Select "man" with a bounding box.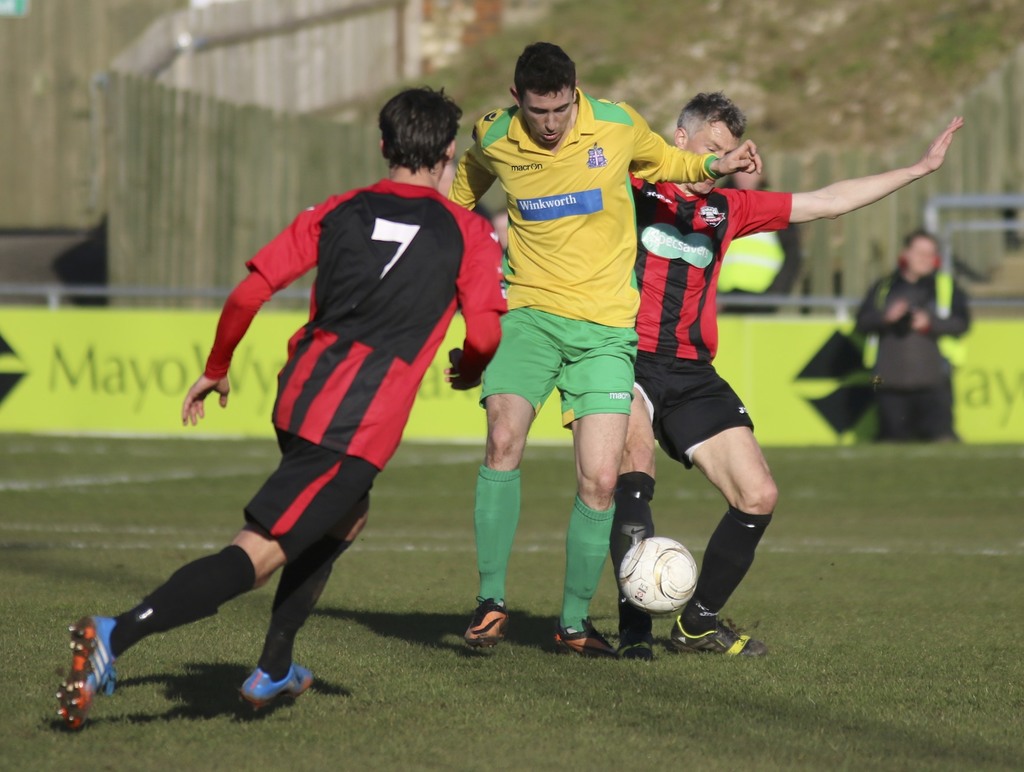
box=[447, 43, 768, 655].
